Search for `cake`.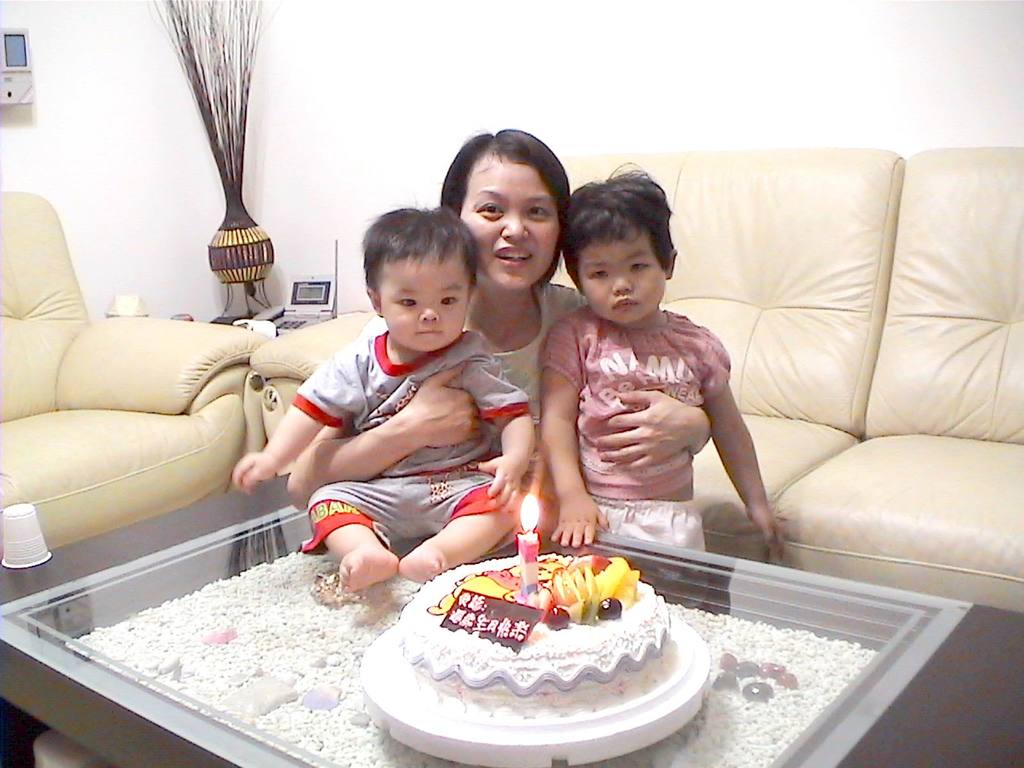
Found at (396,554,675,724).
